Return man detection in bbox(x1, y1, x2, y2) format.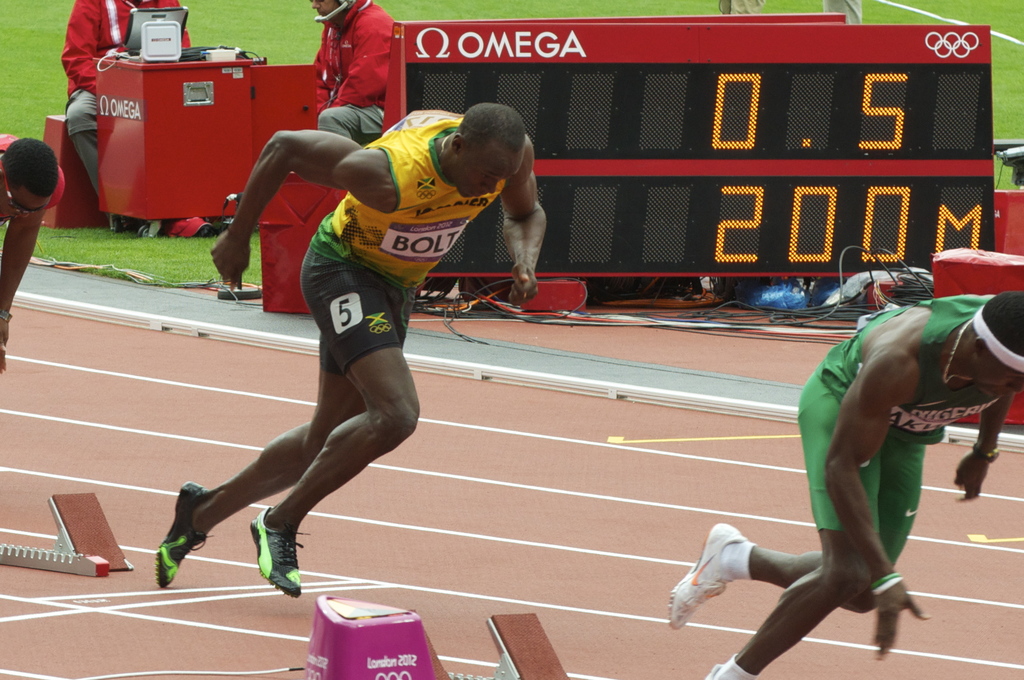
bbox(64, 0, 196, 231).
